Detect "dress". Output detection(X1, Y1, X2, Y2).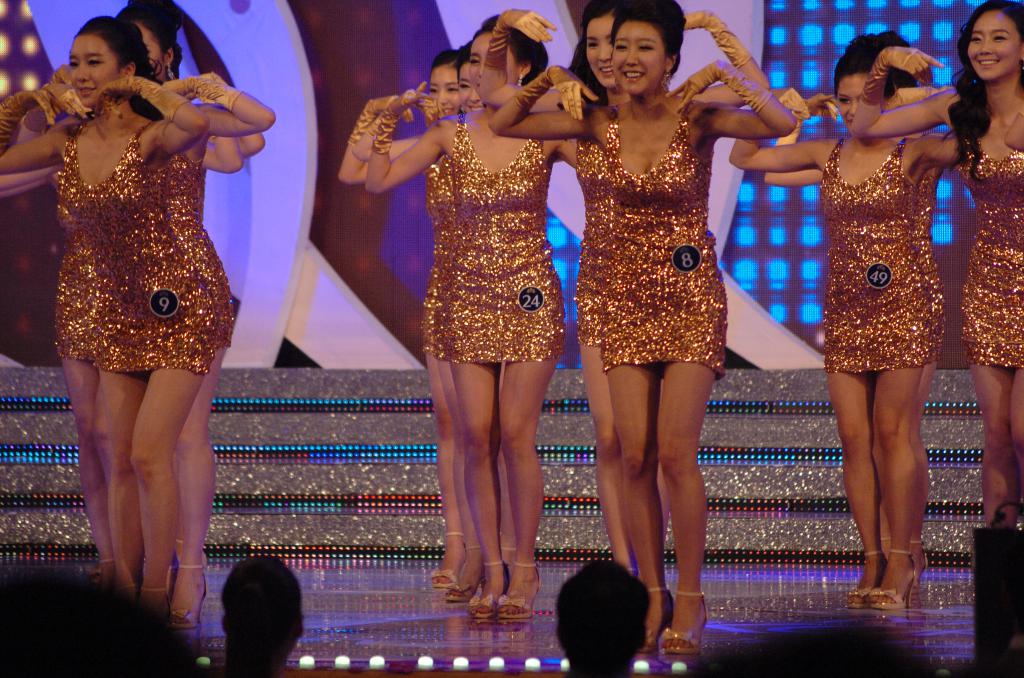
detection(822, 142, 930, 373).
